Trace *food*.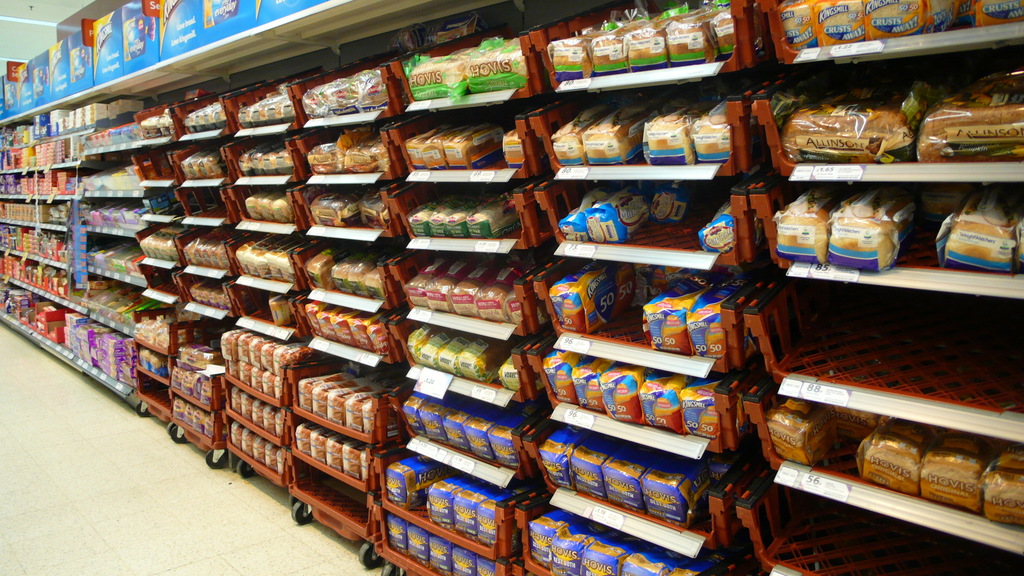
Traced to x1=780 y1=0 x2=818 y2=50.
